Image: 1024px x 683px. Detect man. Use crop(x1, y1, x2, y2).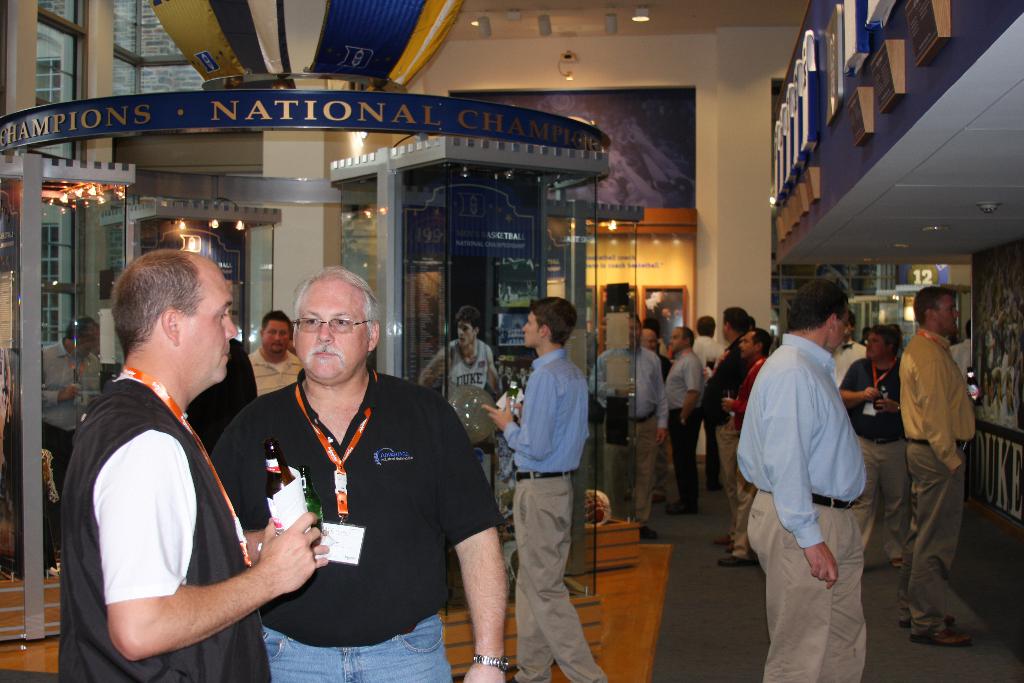
crop(717, 324, 781, 567).
